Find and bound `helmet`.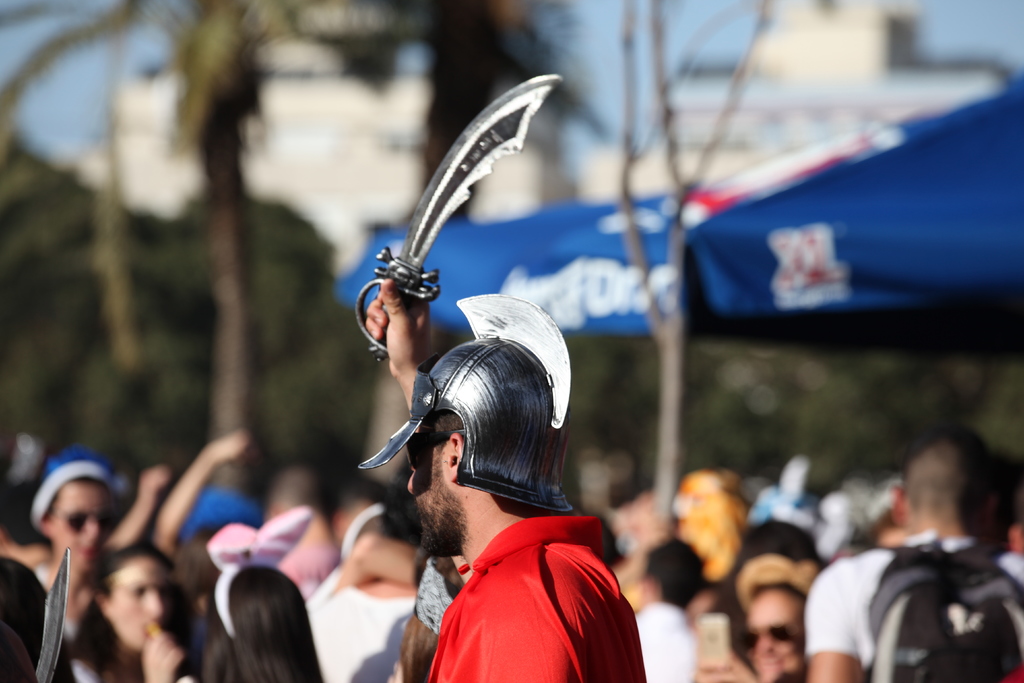
Bound: 356, 291, 577, 513.
